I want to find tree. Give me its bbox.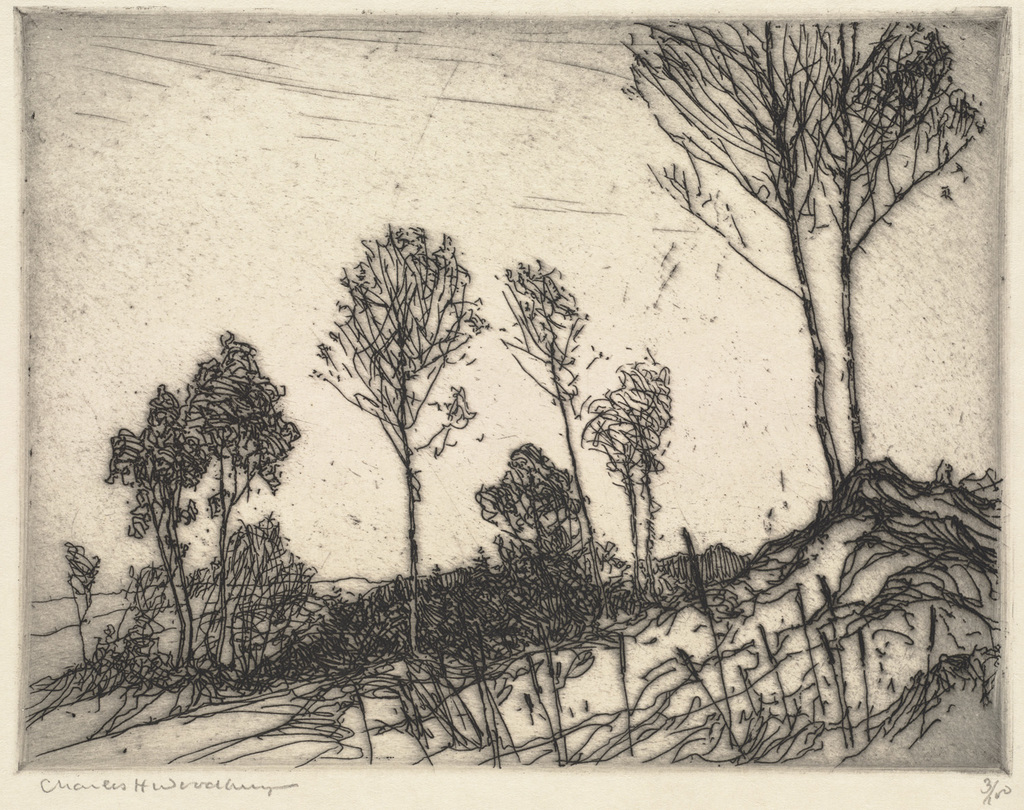
region(478, 442, 584, 558).
